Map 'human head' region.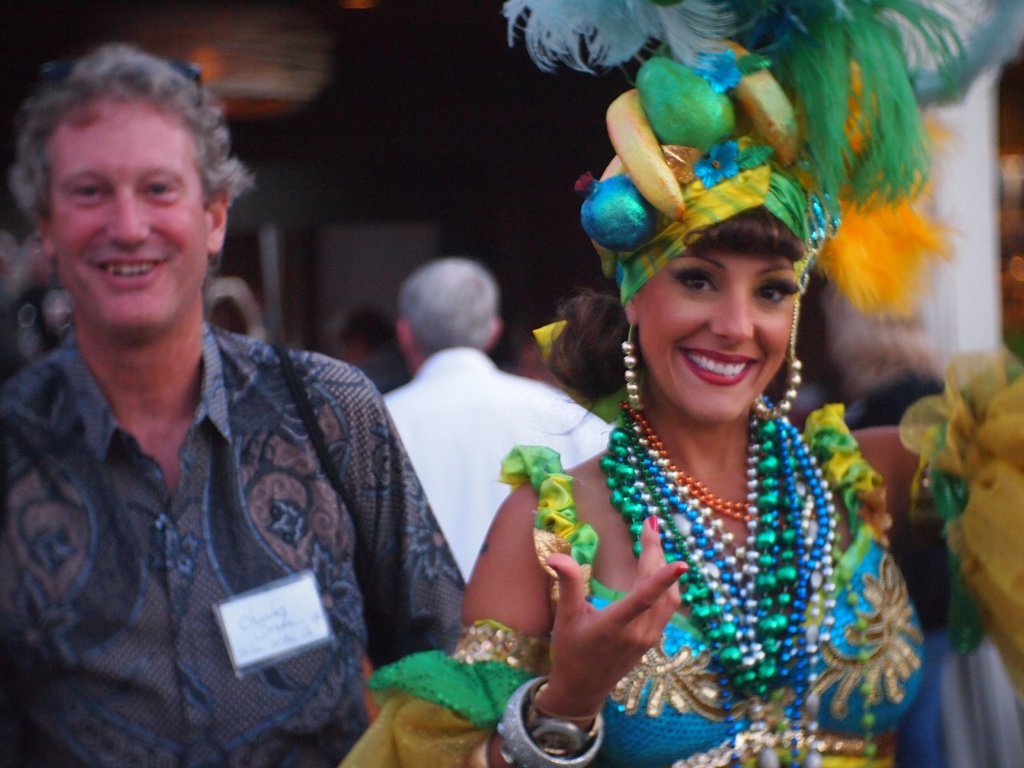
Mapped to crop(548, 288, 643, 399).
